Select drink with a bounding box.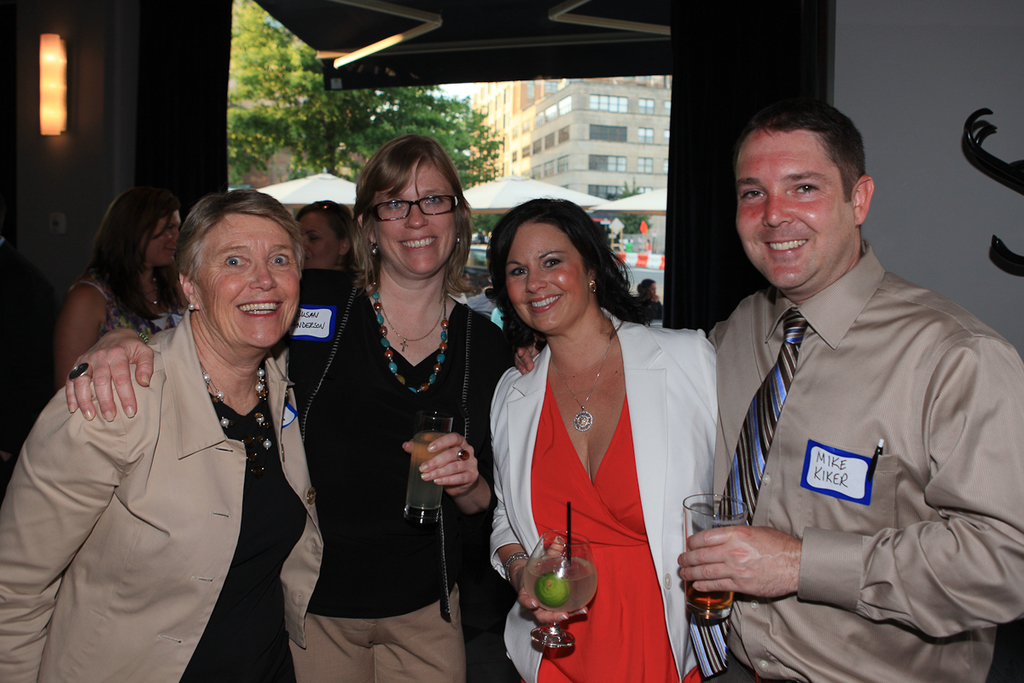
locate(403, 414, 456, 517).
